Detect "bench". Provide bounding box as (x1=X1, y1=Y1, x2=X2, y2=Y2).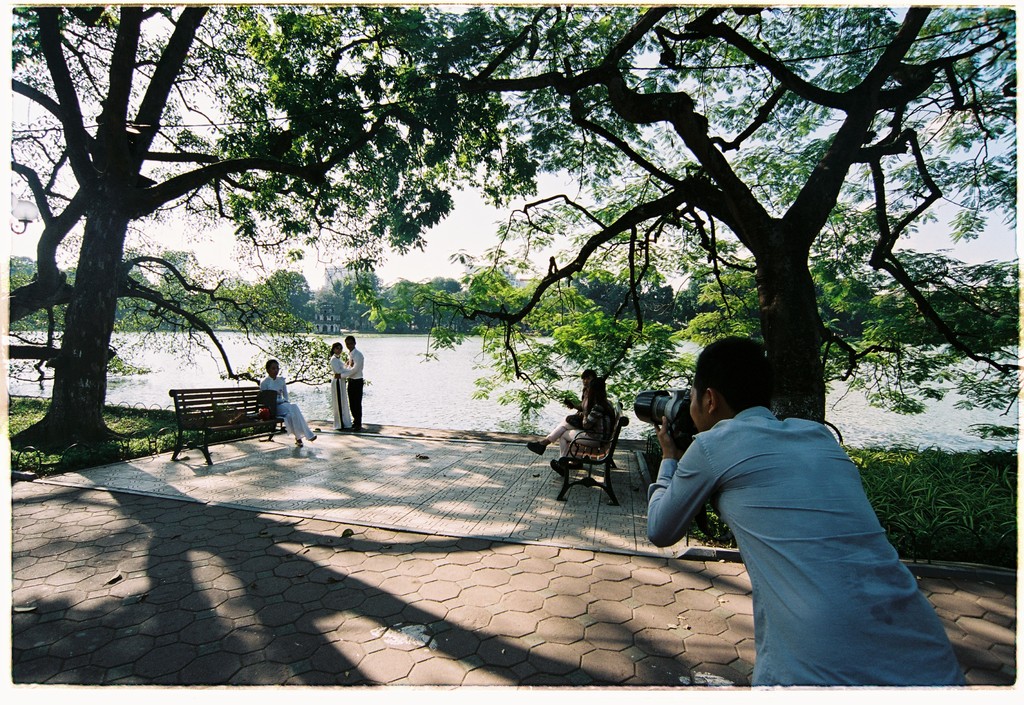
(x1=550, y1=415, x2=627, y2=508).
